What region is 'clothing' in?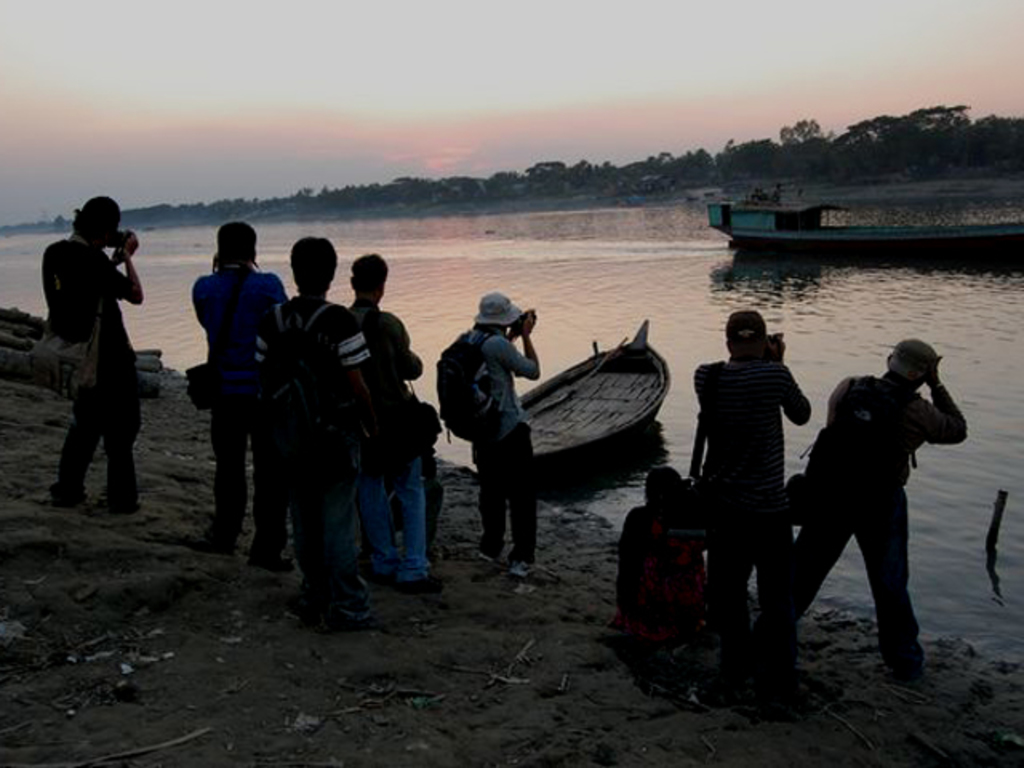
bbox=(701, 363, 811, 672).
